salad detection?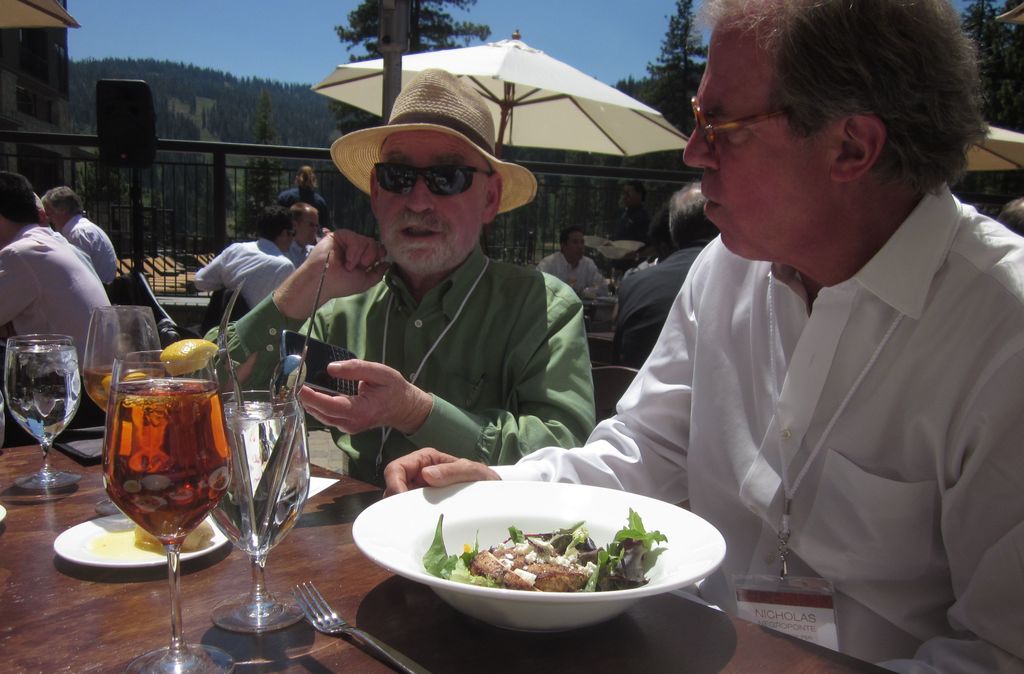
[left=426, top=502, right=675, bottom=605]
